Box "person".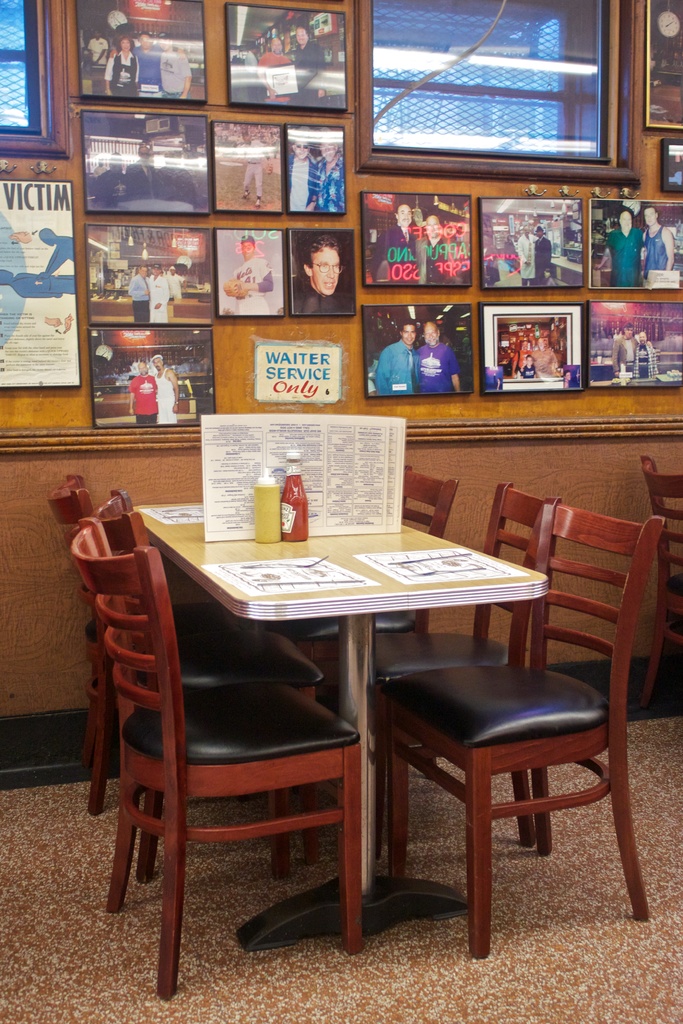
select_region(633, 205, 682, 289).
